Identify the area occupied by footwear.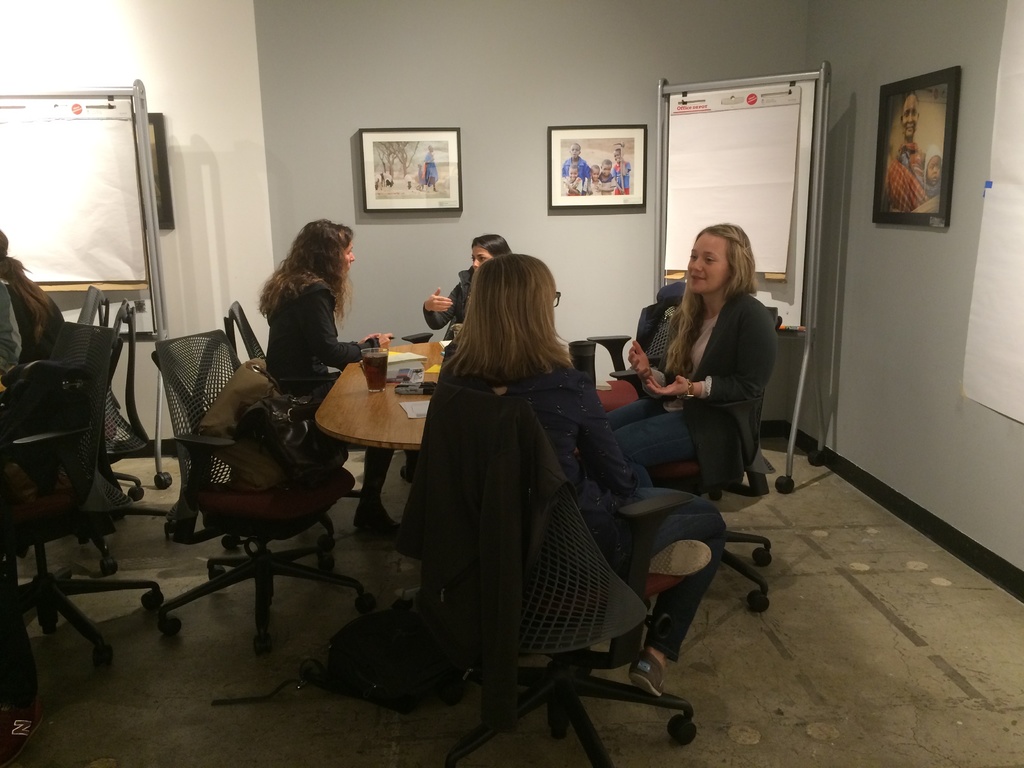
Area: region(648, 536, 710, 575).
